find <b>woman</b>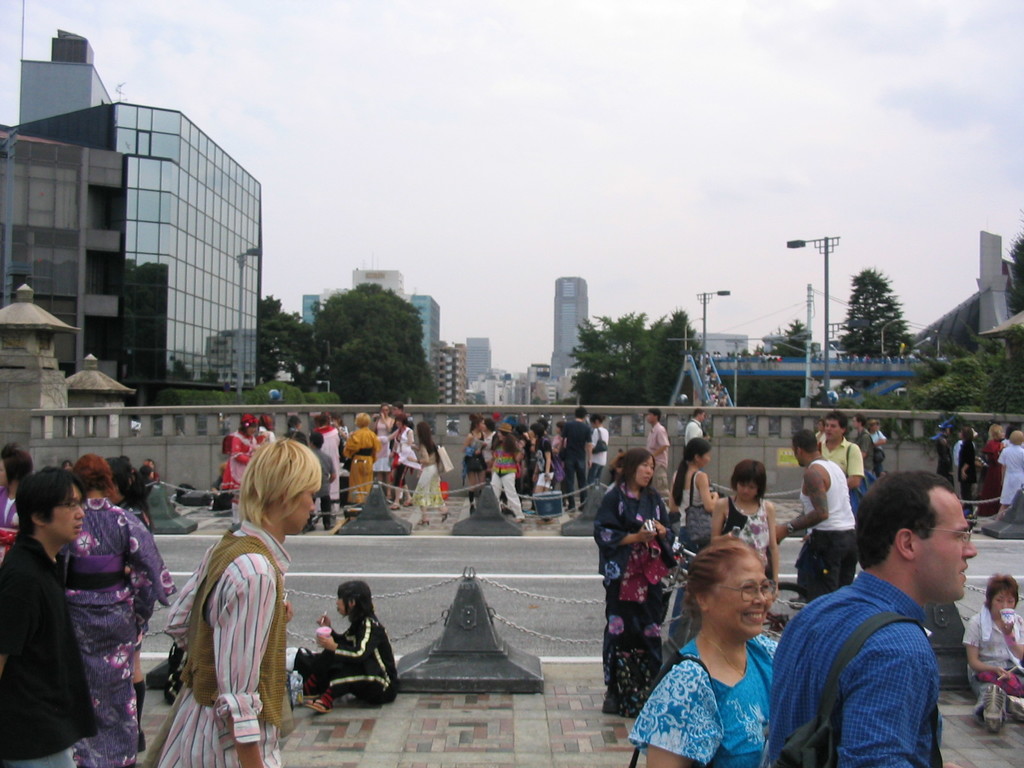
817/420/827/445
